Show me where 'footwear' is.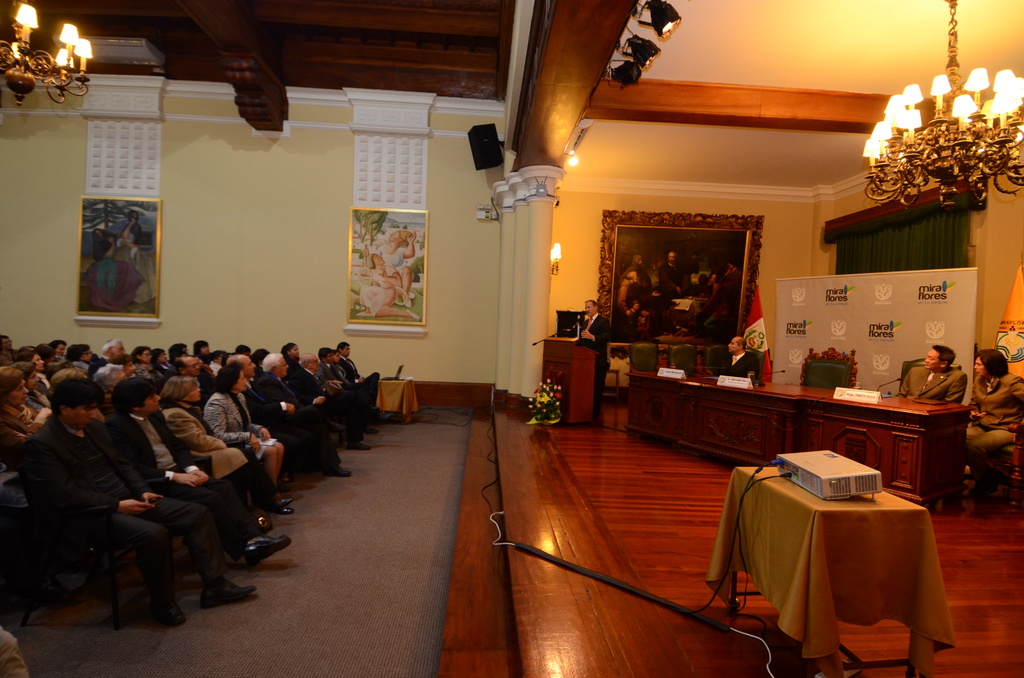
'footwear' is at (left=255, top=530, right=286, bottom=543).
